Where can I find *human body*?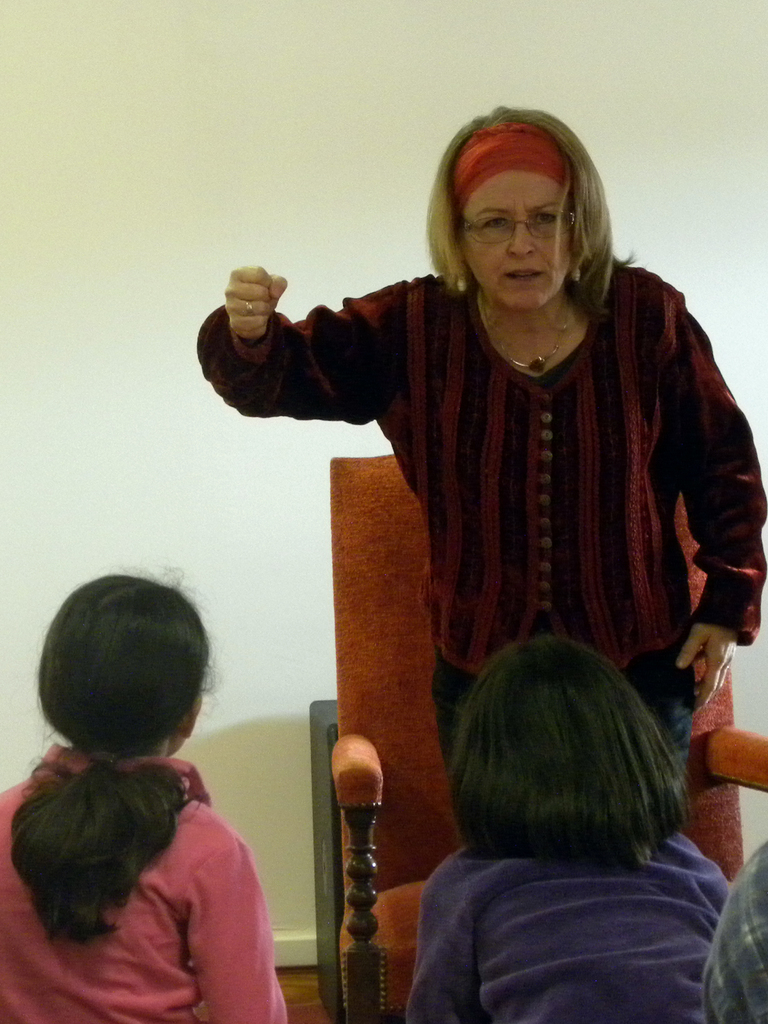
You can find it at bbox=(380, 621, 760, 1010).
